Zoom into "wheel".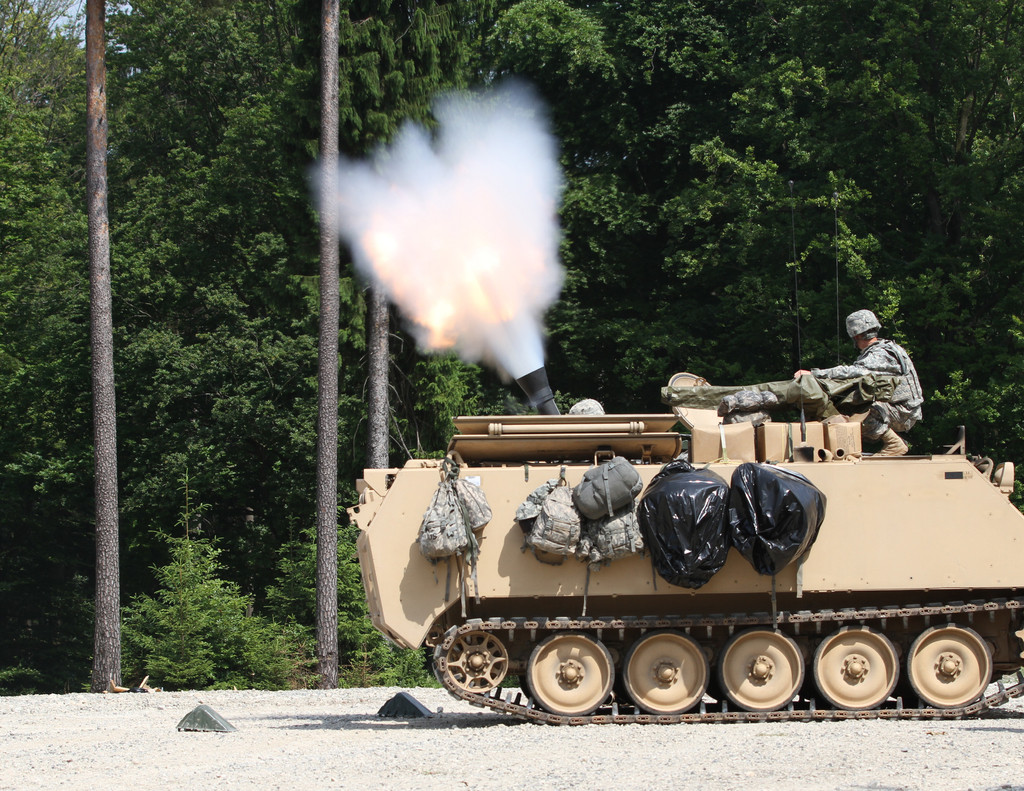
Zoom target: 524:629:614:721.
